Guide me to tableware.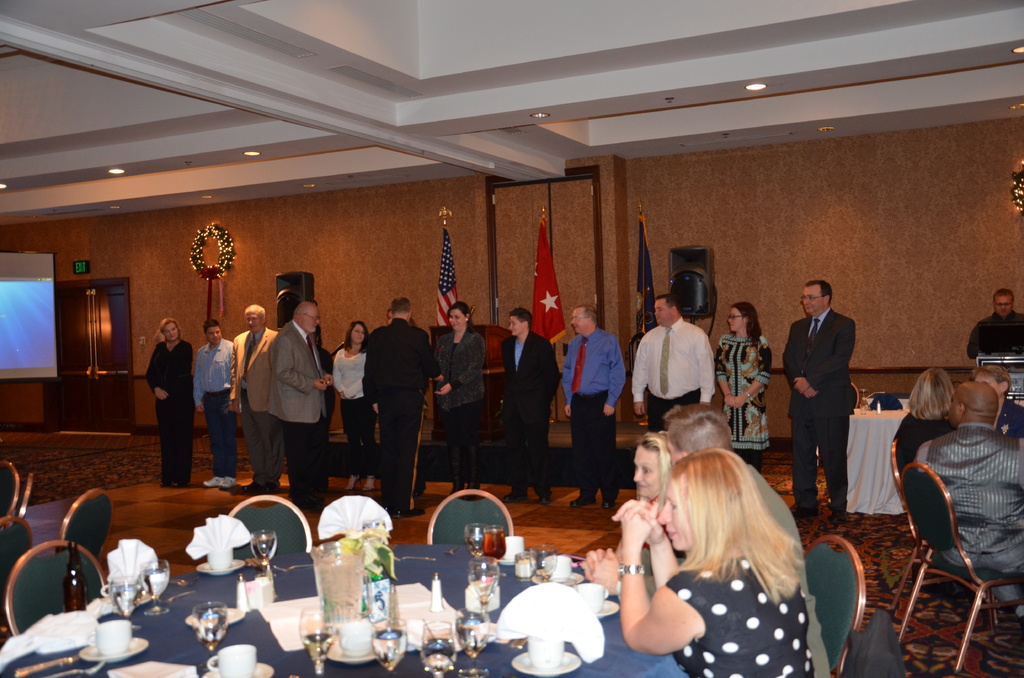
Guidance: bbox=[456, 606, 492, 677].
